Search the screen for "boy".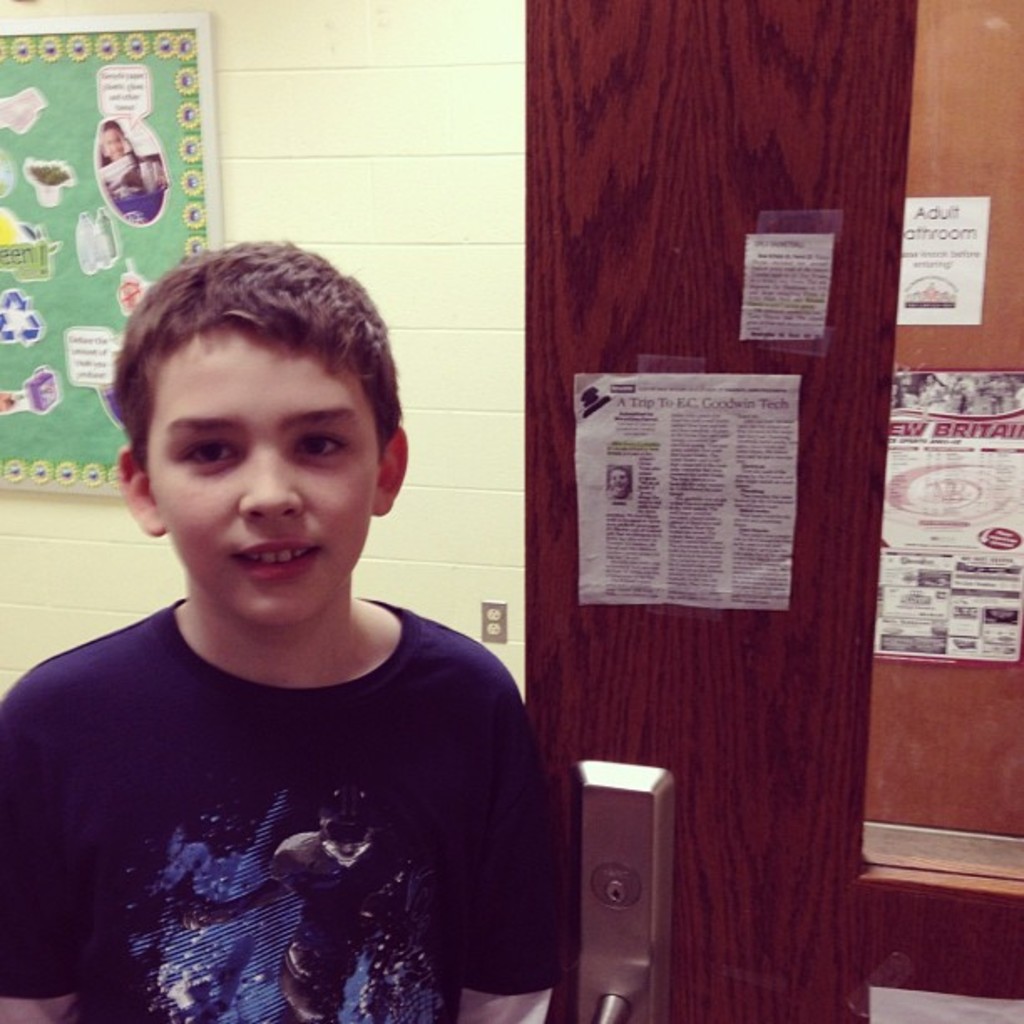
Found at left=13, top=226, right=542, bottom=1023.
